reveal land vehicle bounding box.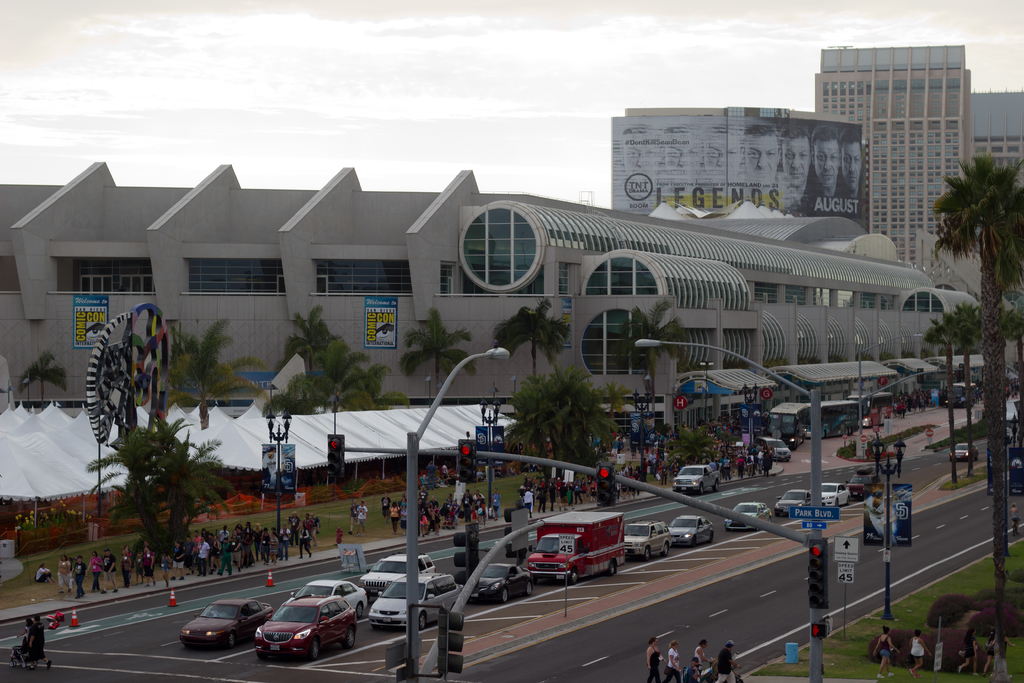
Revealed: bbox=(285, 577, 369, 617).
